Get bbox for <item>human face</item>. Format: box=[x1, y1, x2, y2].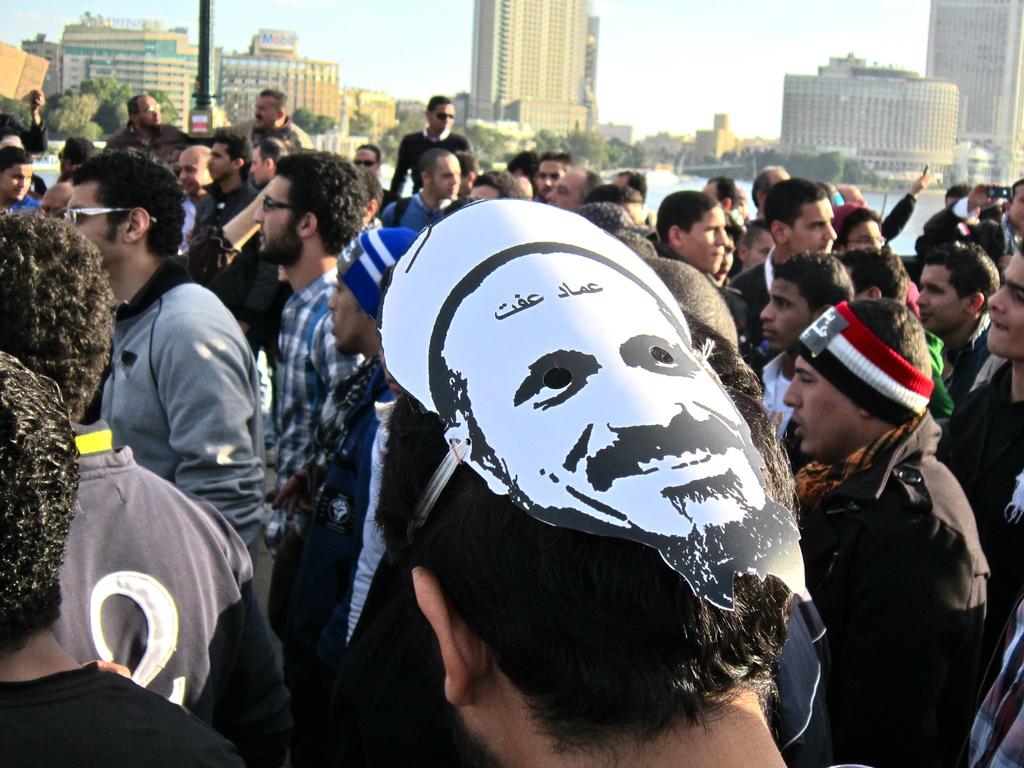
box=[788, 198, 833, 261].
